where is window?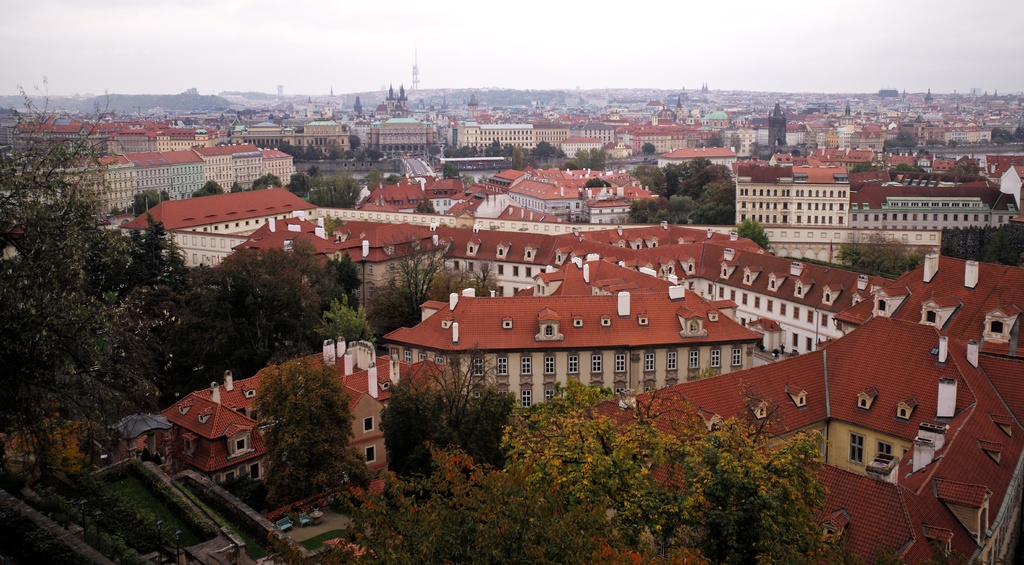
{"left": 520, "top": 351, "right": 531, "bottom": 376}.
